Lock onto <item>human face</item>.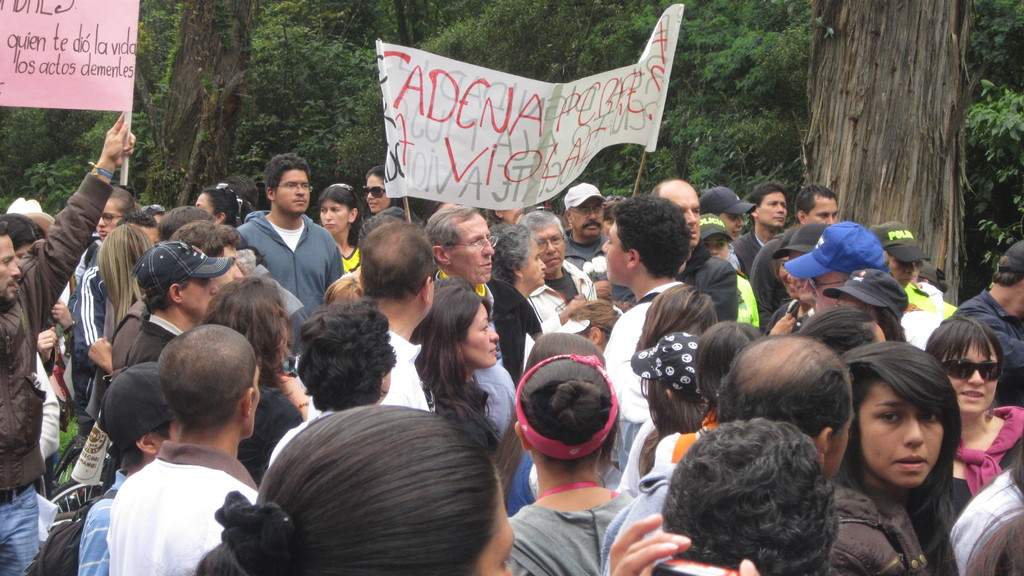
Locked: rect(321, 200, 349, 237).
